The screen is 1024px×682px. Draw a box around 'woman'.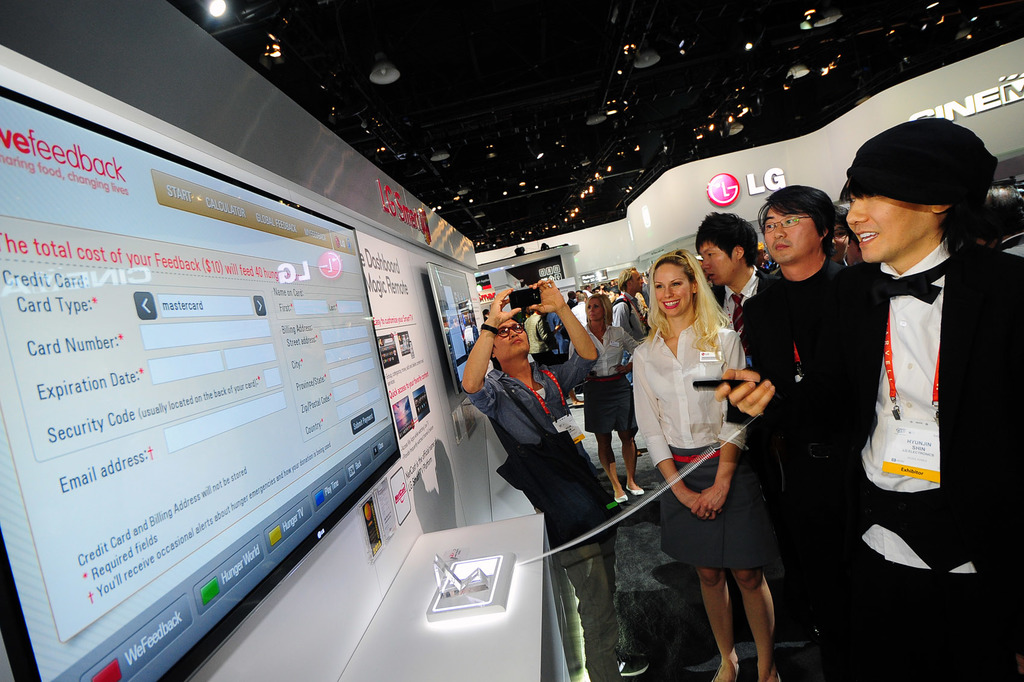
rect(564, 298, 648, 497).
